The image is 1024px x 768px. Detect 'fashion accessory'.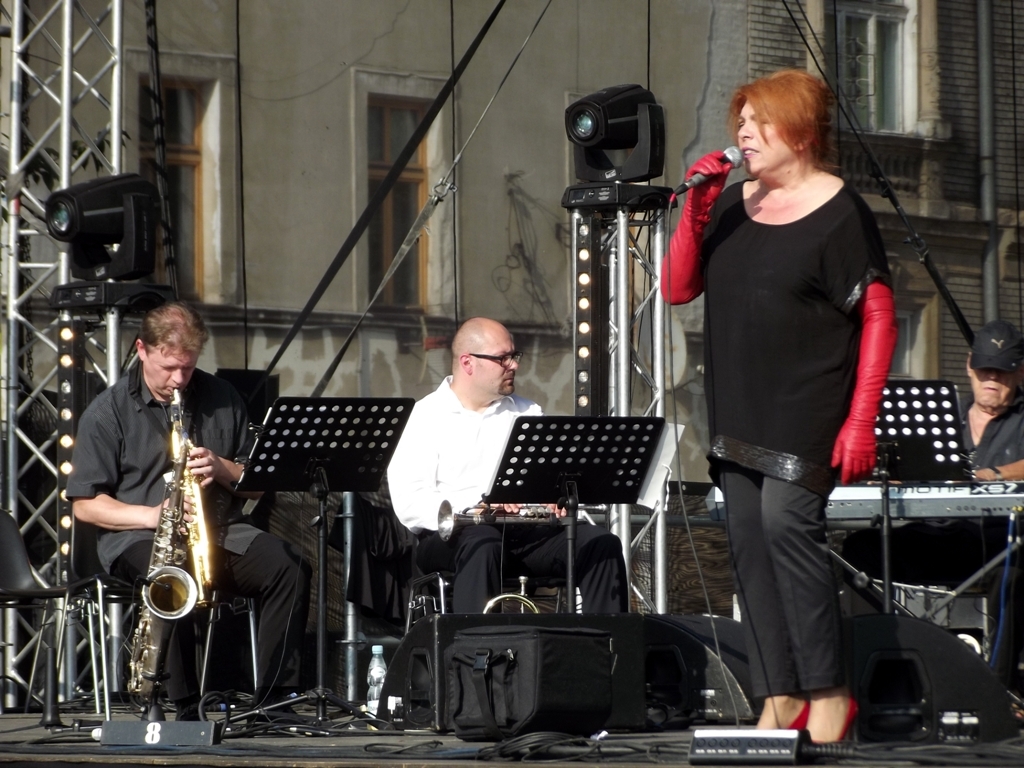
Detection: detection(247, 706, 305, 727).
